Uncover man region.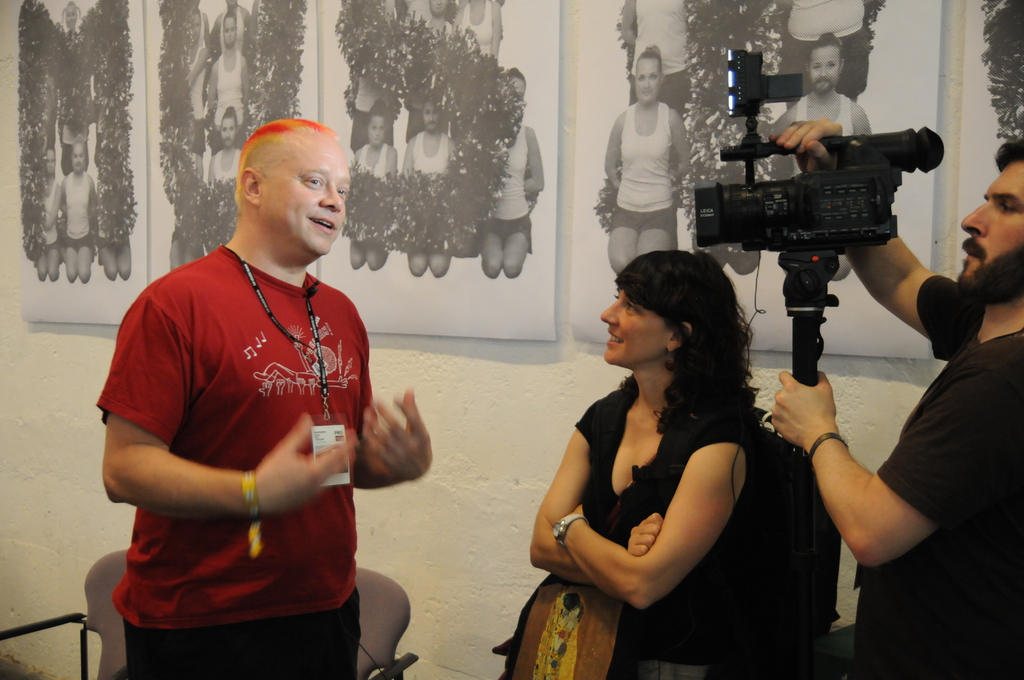
Uncovered: region(92, 106, 414, 677).
